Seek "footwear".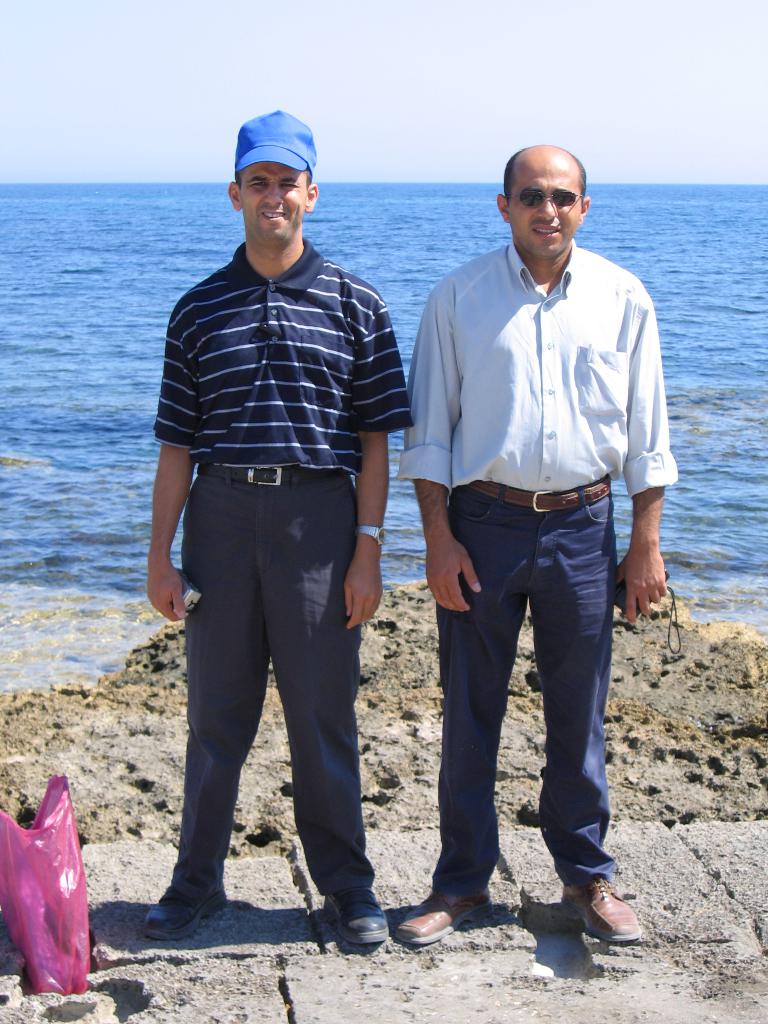
(left=322, top=883, right=392, bottom=946).
